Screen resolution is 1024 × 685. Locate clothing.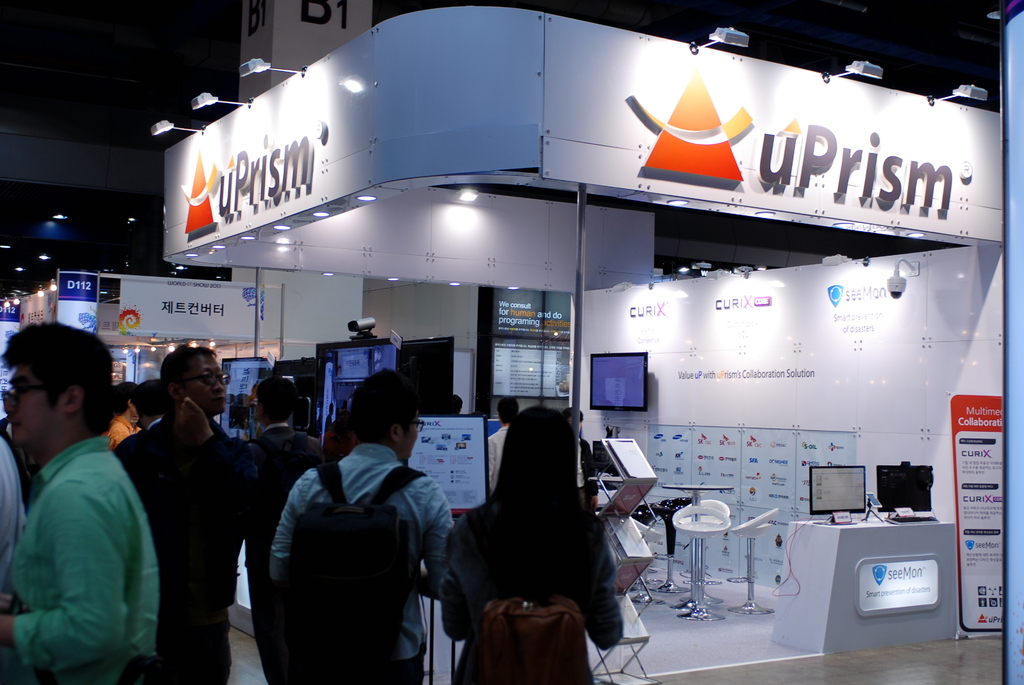
109/405/260/684.
